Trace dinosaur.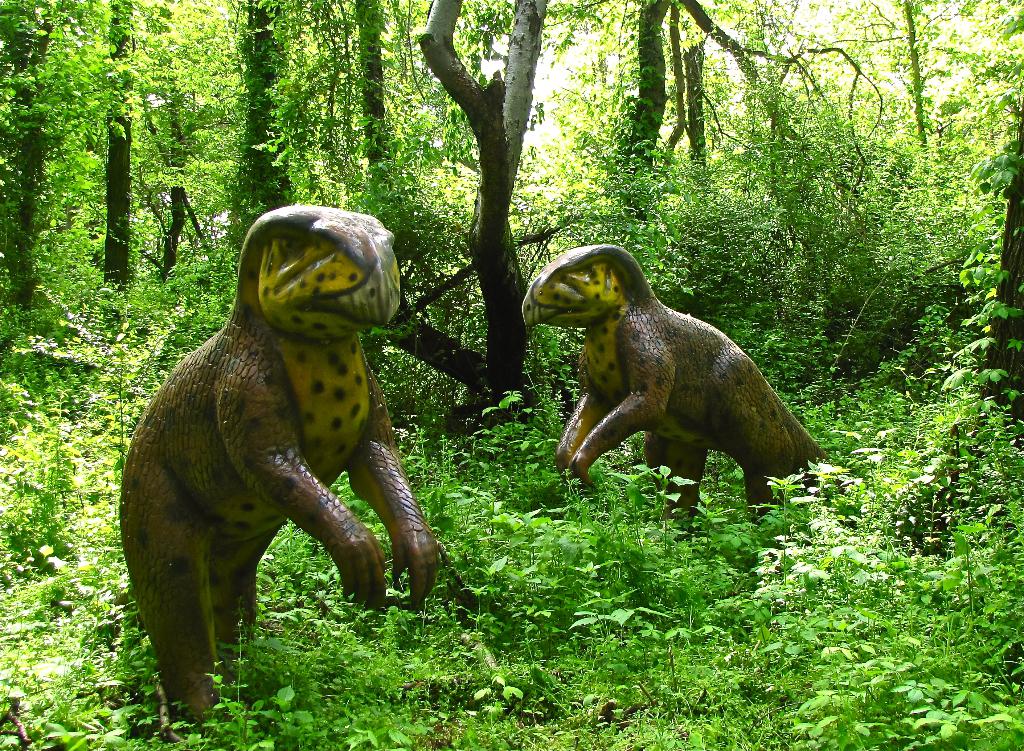
Traced to BBox(517, 245, 843, 529).
